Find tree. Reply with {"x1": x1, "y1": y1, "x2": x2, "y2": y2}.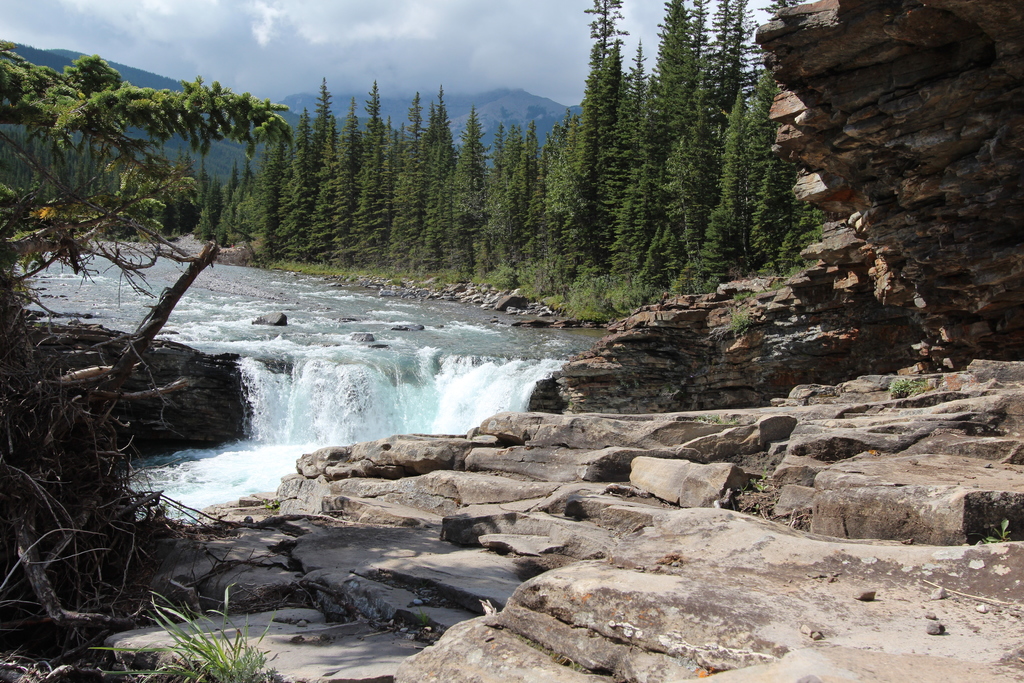
{"x1": 282, "y1": 111, "x2": 314, "y2": 274}.
